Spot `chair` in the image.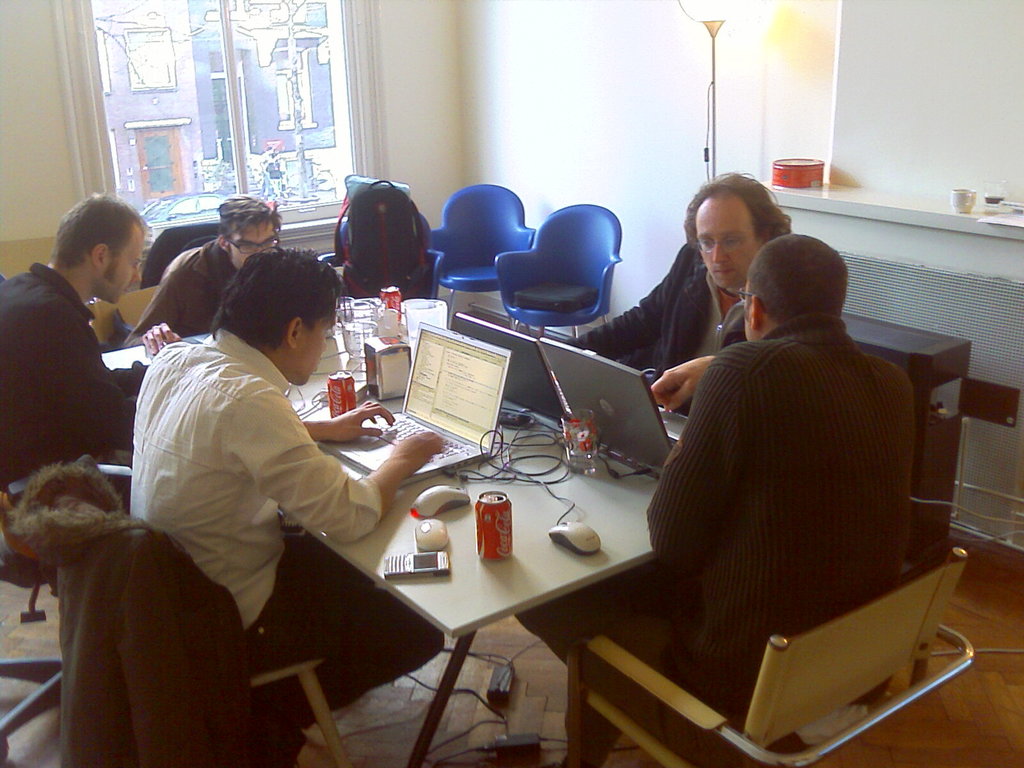
`chair` found at [563, 545, 978, 767].
